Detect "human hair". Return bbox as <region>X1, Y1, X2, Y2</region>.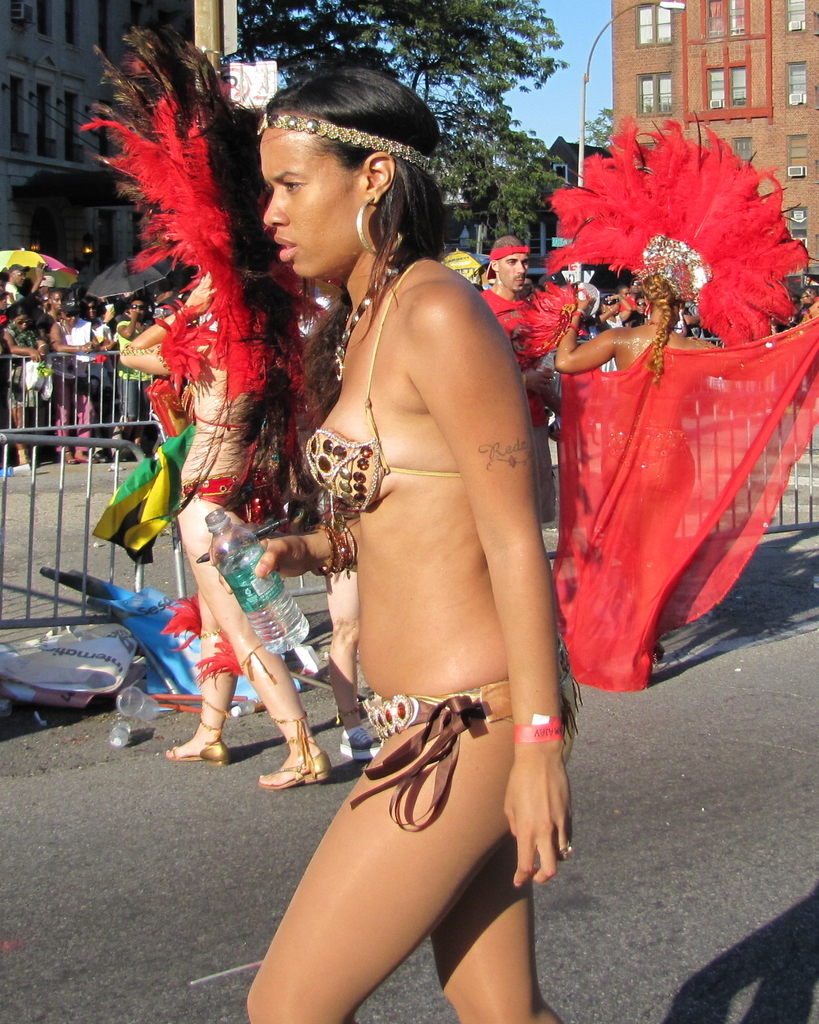
<region>267, 90, 462, 288</region>.
